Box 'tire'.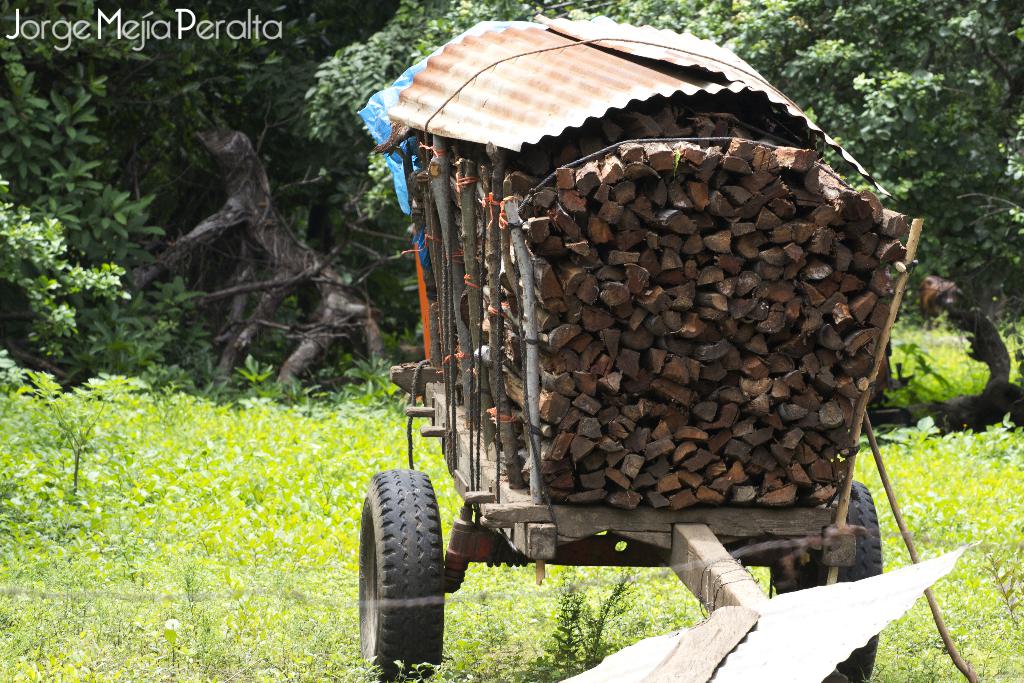
<bbox>776, 477, 884, 682</bbox>.
